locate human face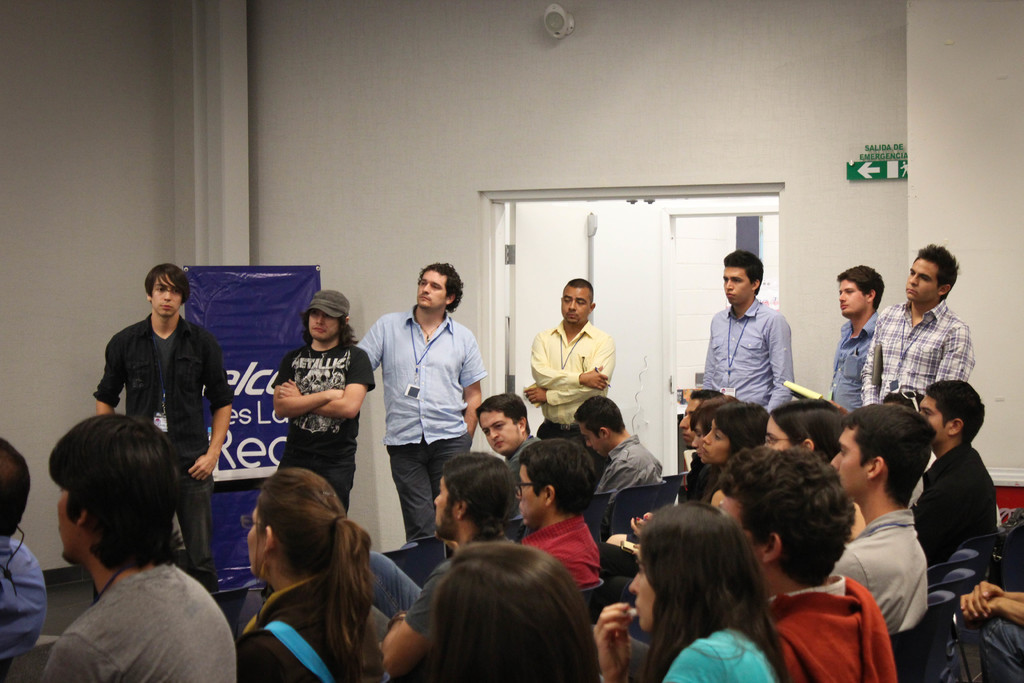
<region>433, 478, 456, 536</region>
